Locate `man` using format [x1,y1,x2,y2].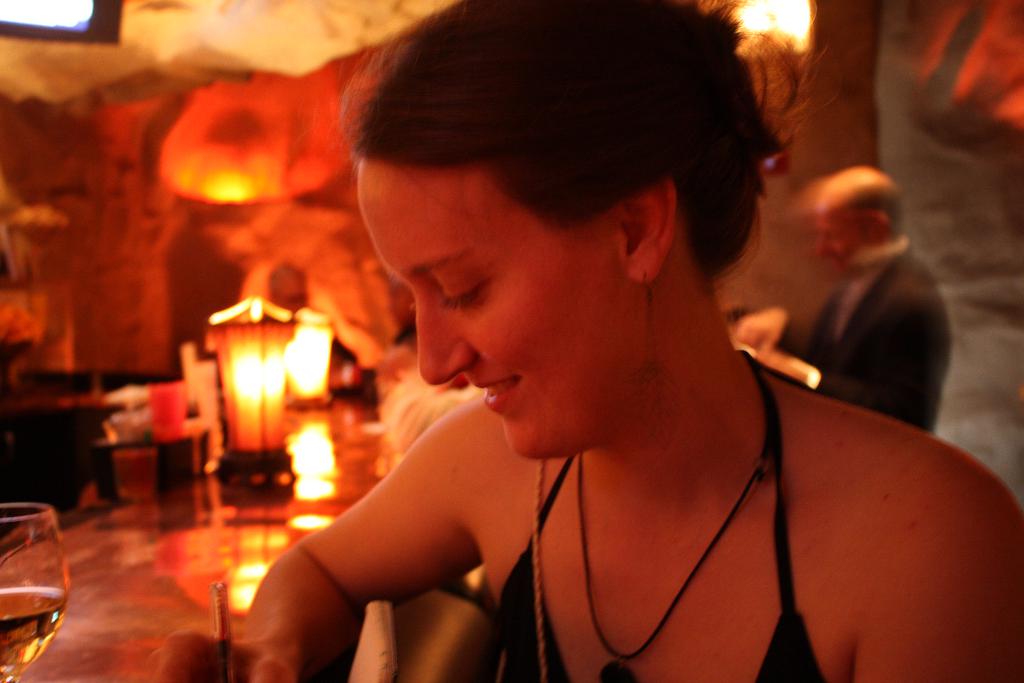
[762,159,965,429].
